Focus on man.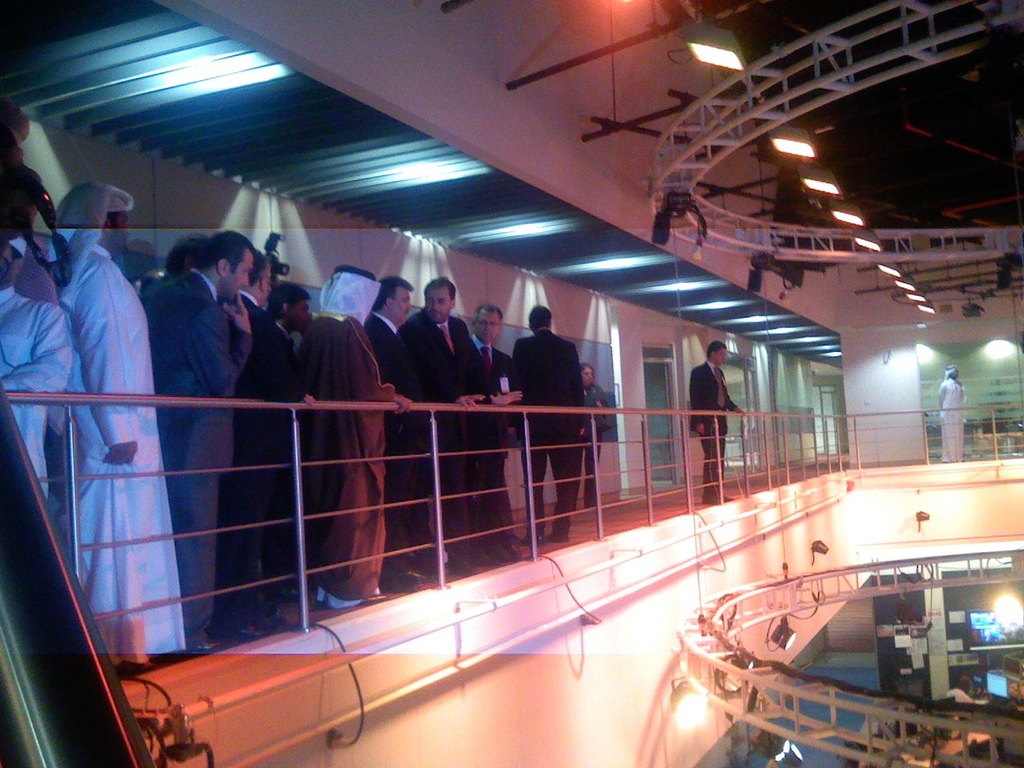
Focused at box=[409, 273, 489, 566].
